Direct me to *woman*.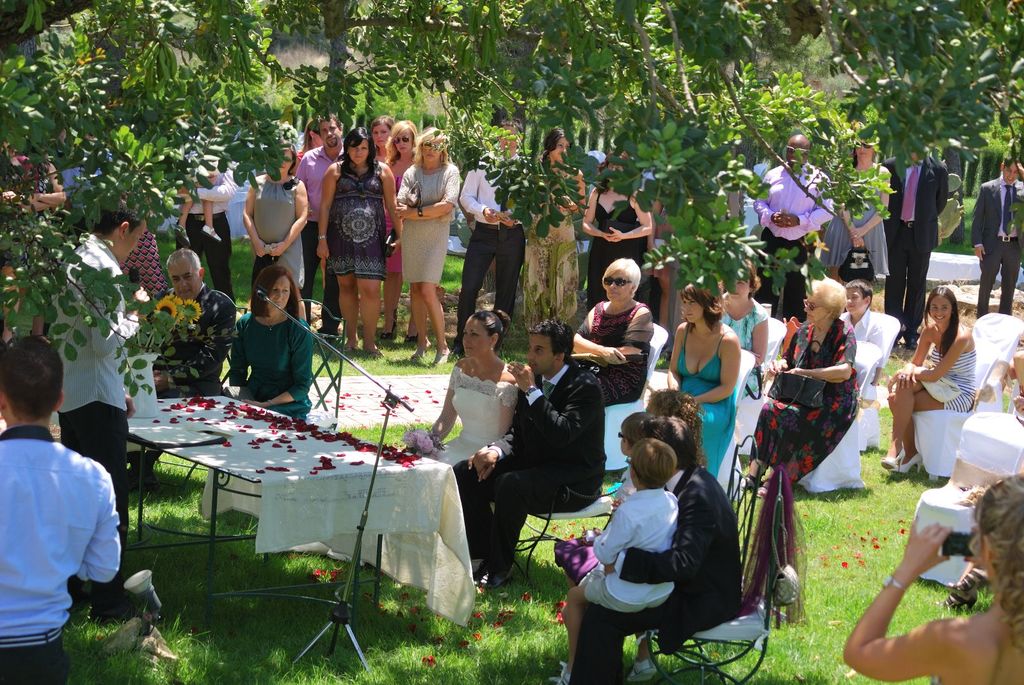
Direction: l=667, t=285, r=740, b=476.
